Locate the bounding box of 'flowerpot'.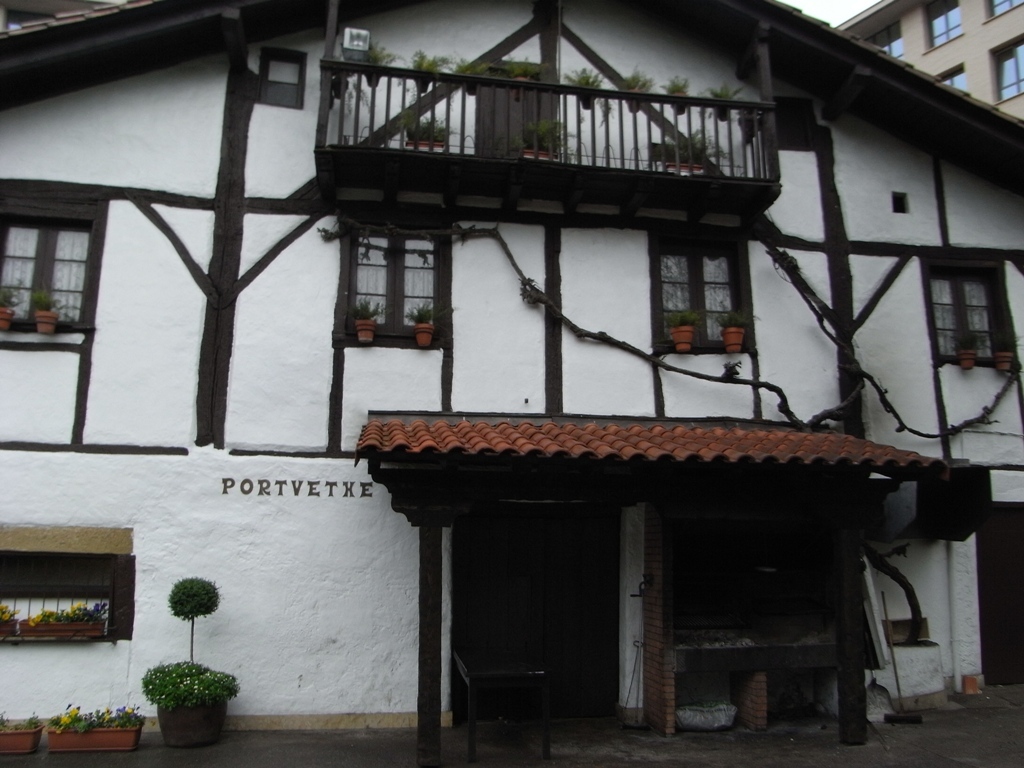
Bounding box: [460,80,477,96].
